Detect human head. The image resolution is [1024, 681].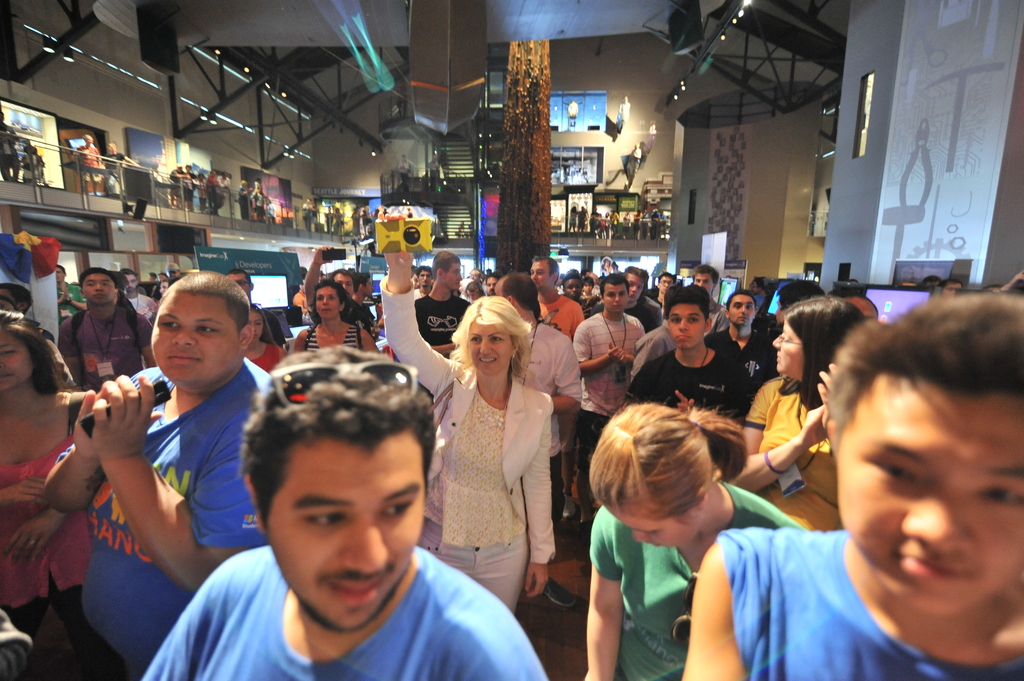
detection(124, 265, 144, 292).
